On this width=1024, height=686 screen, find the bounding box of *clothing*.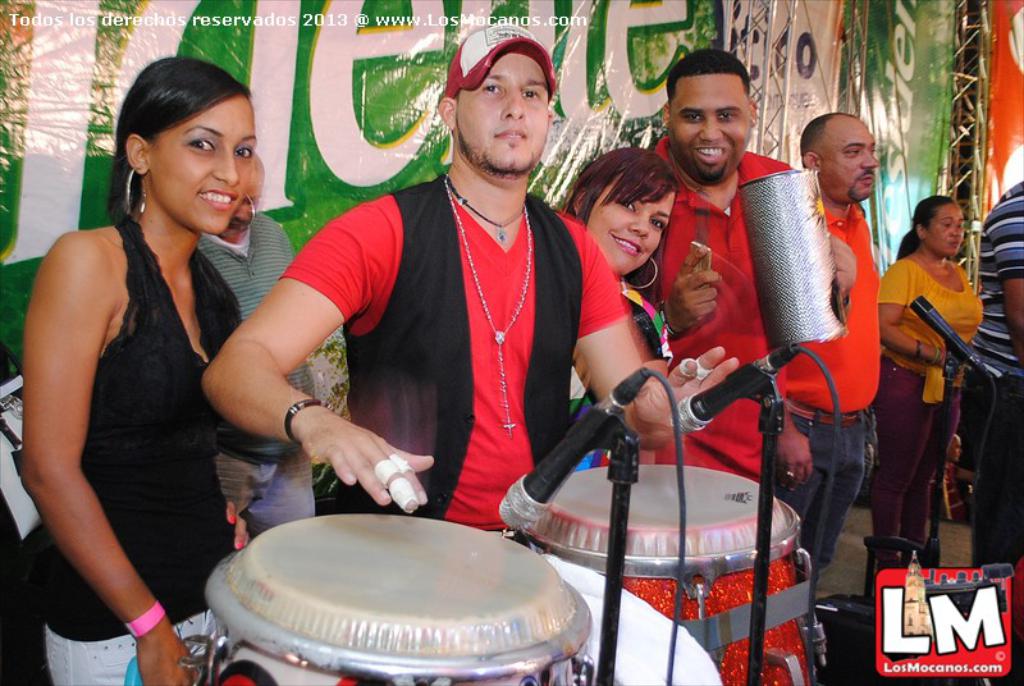
Bounding box: BBox(882, 261, 977, 536).
